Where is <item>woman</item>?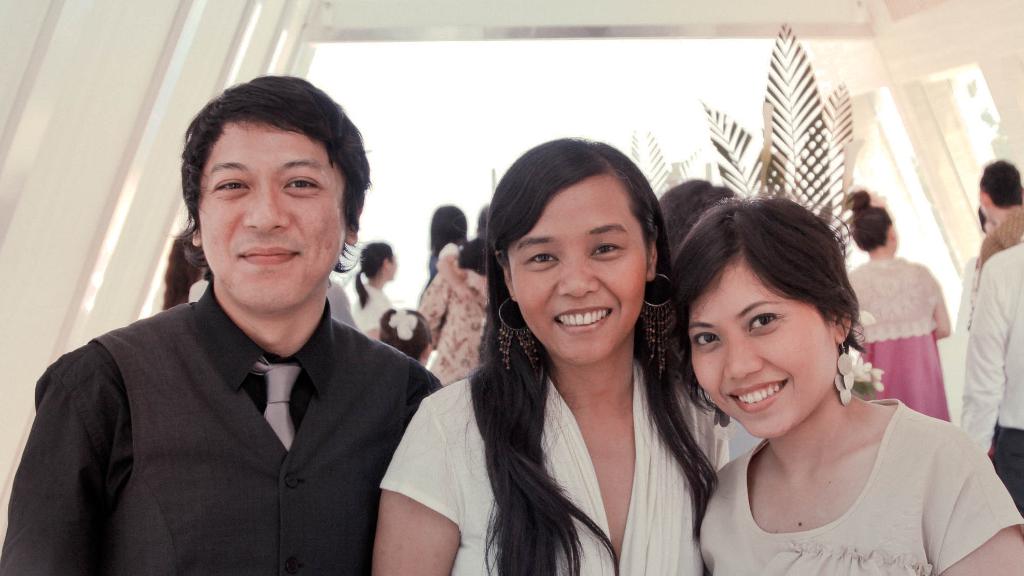
box(669, 188, 1023, 575).
